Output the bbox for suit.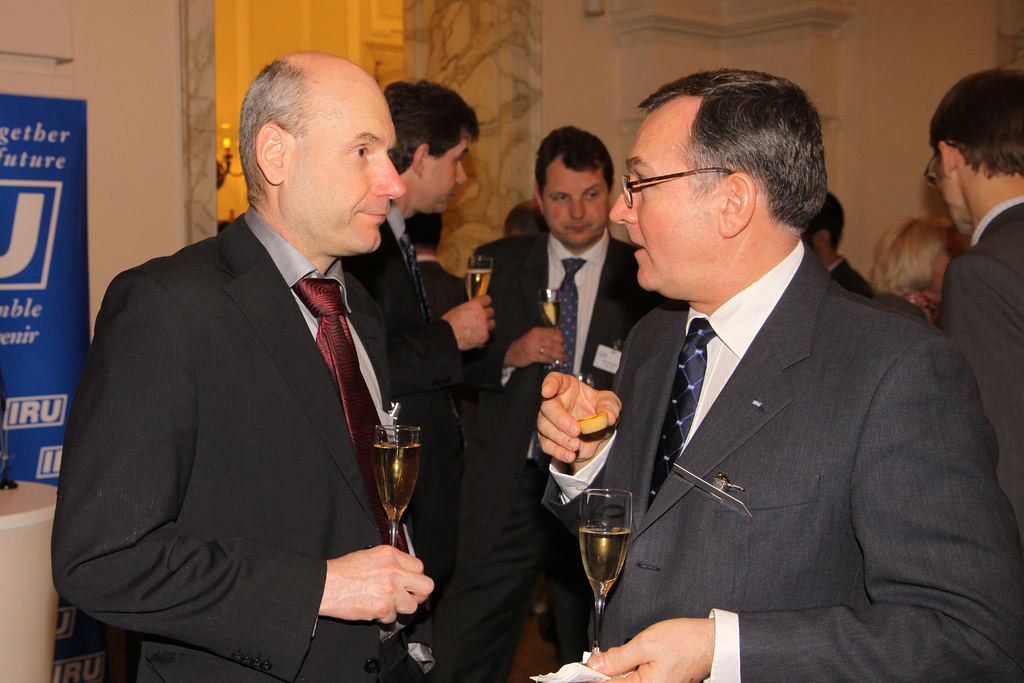
bbox=[342, 200, 521, 611].
